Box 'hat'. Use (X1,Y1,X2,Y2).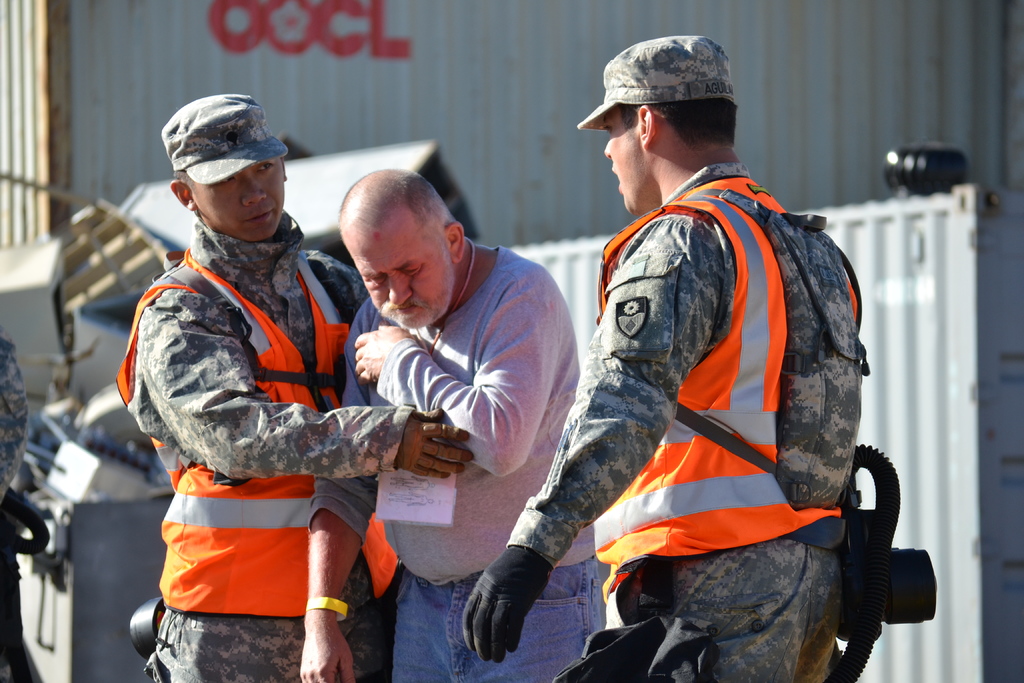
(160,94,290,186).
